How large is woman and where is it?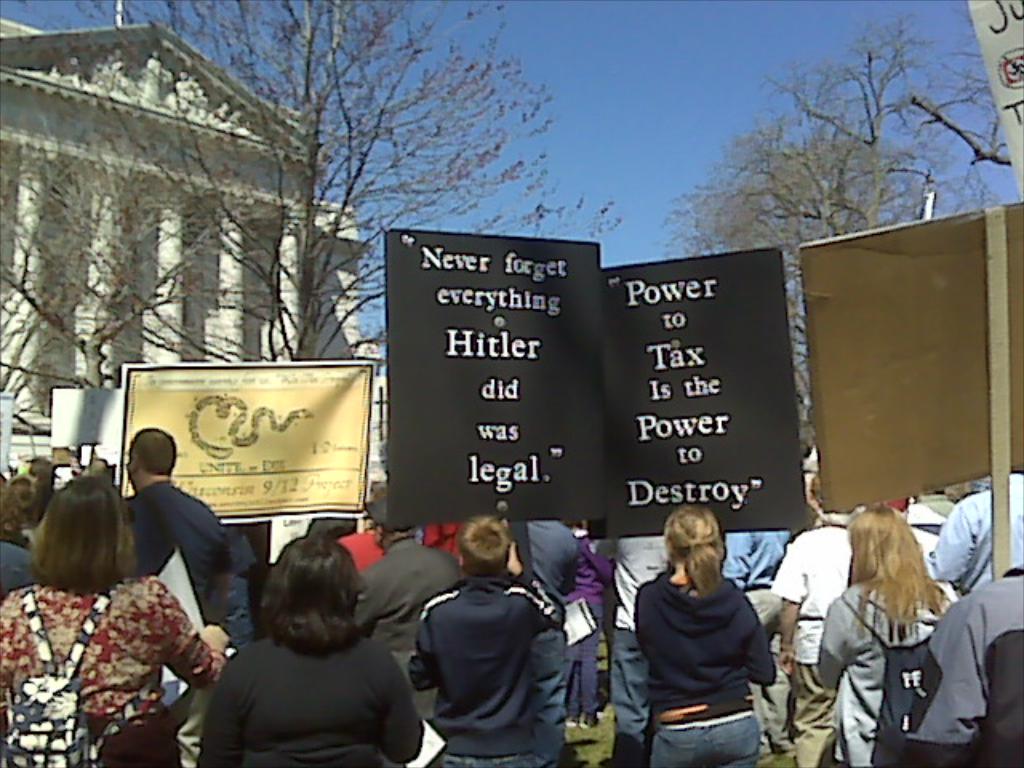
Bounding box: box=[0, 474, 229, 766].
